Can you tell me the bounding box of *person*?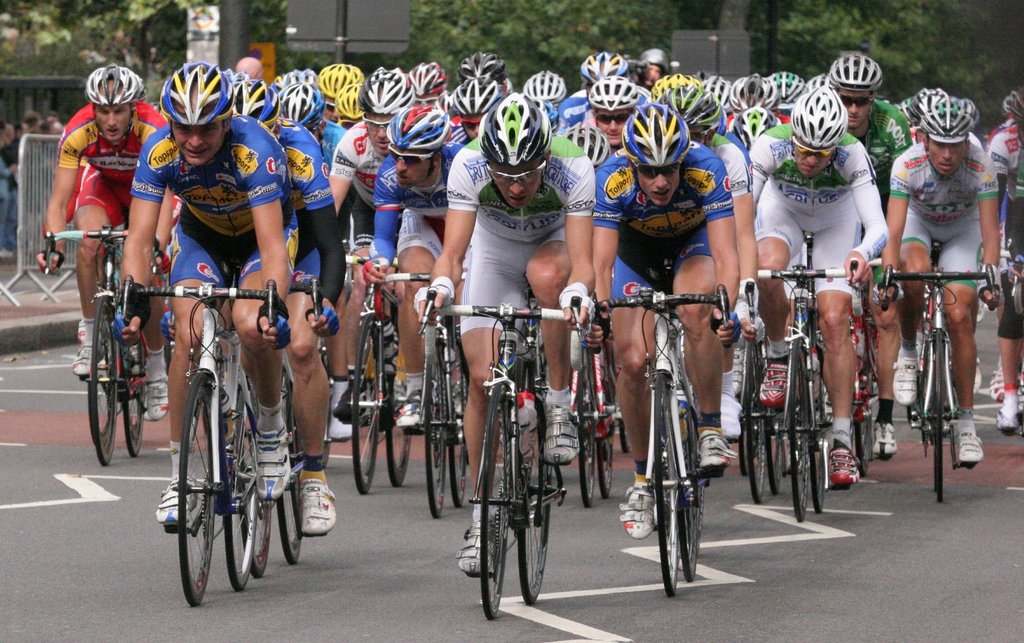
bbox(388, 59, 478, 143).
